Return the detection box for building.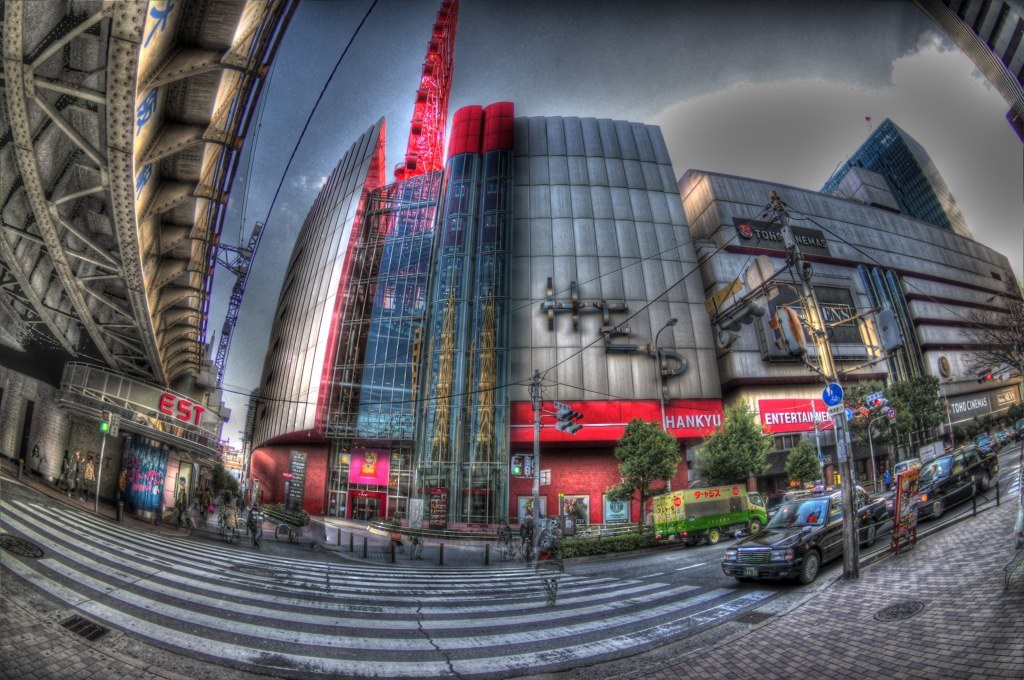
676,171,1023,494.
